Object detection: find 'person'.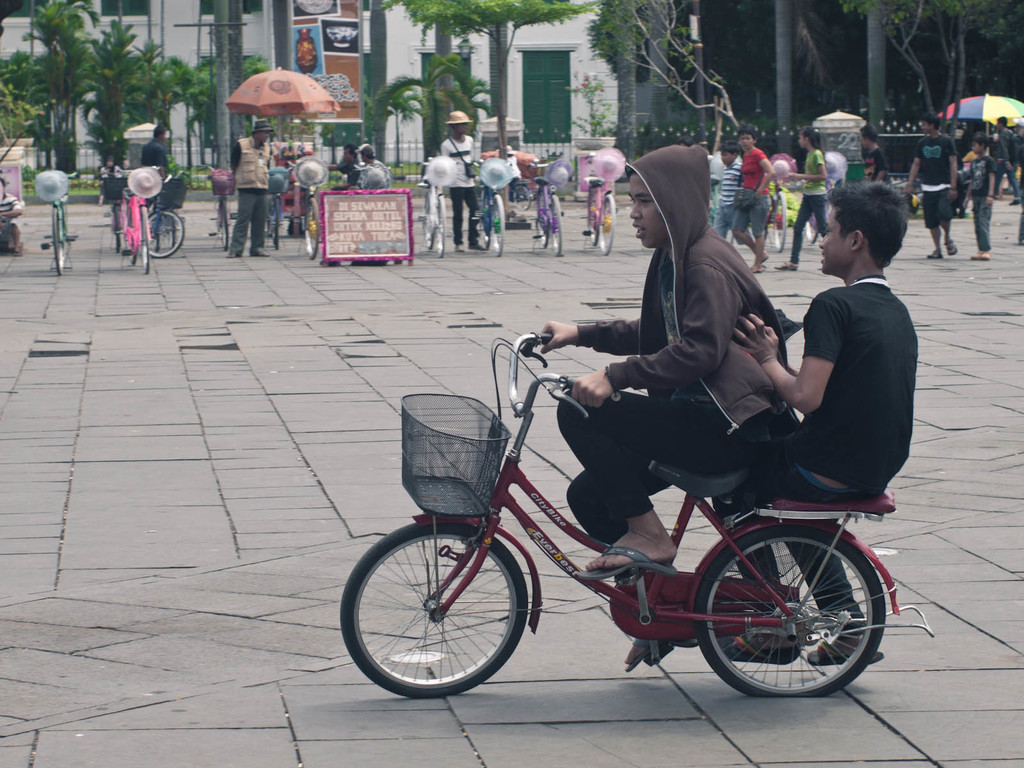
Rect(994, 116, 1022, 207).
